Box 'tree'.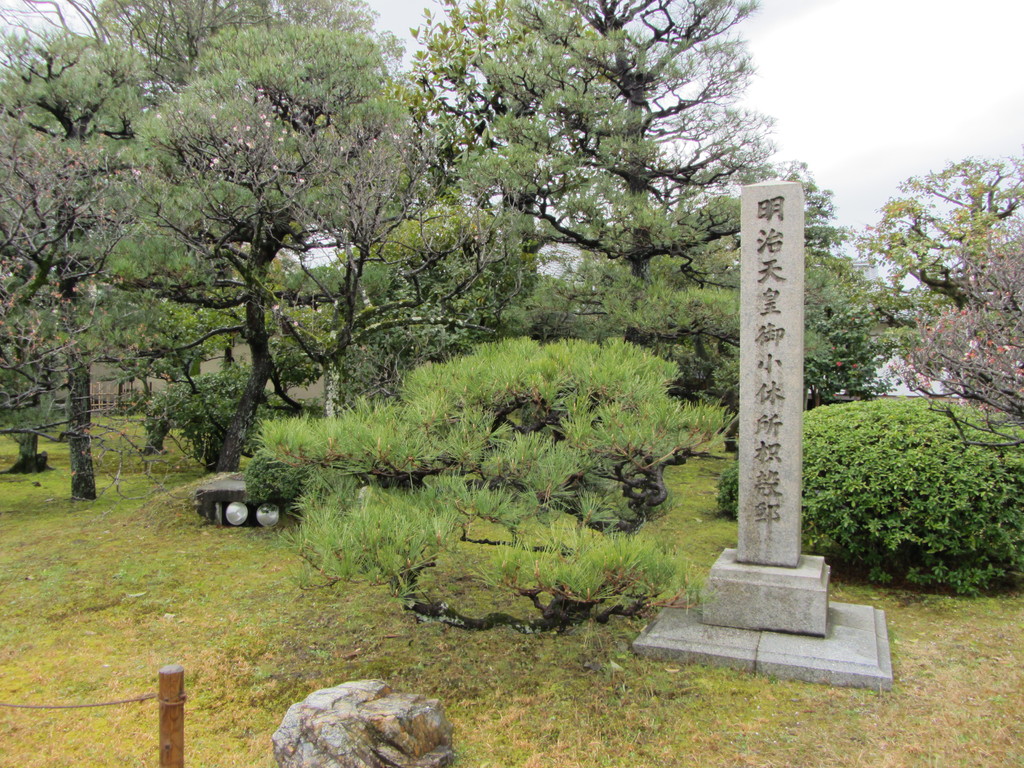
133 13 399 486.
